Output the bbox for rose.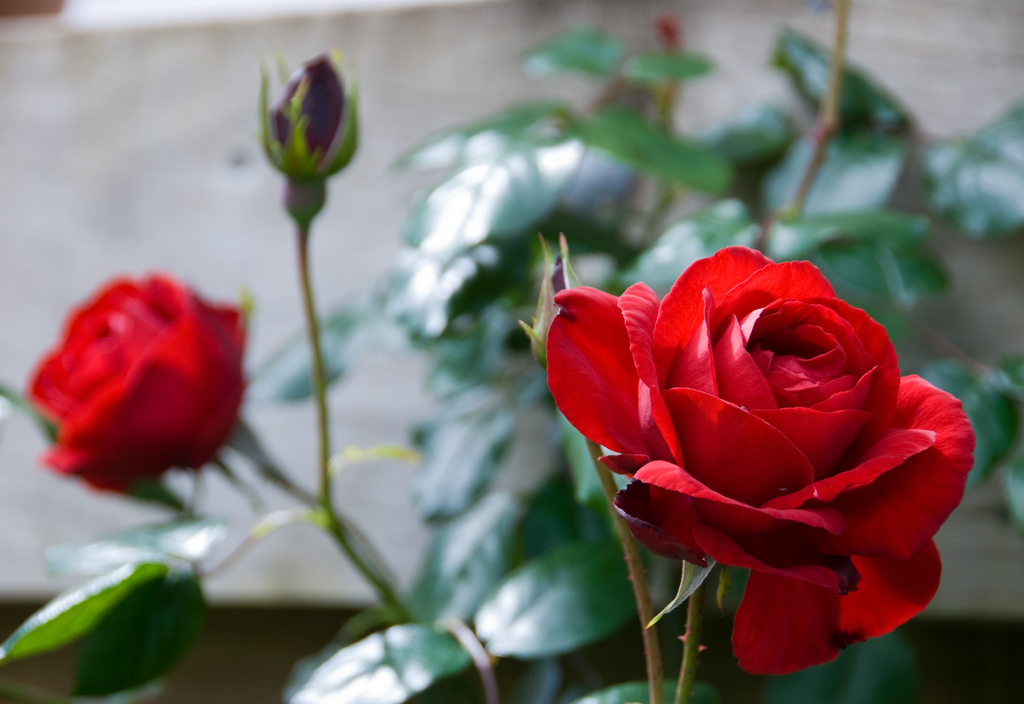
[x1=545, y1=239, x2=982, y2=684].
